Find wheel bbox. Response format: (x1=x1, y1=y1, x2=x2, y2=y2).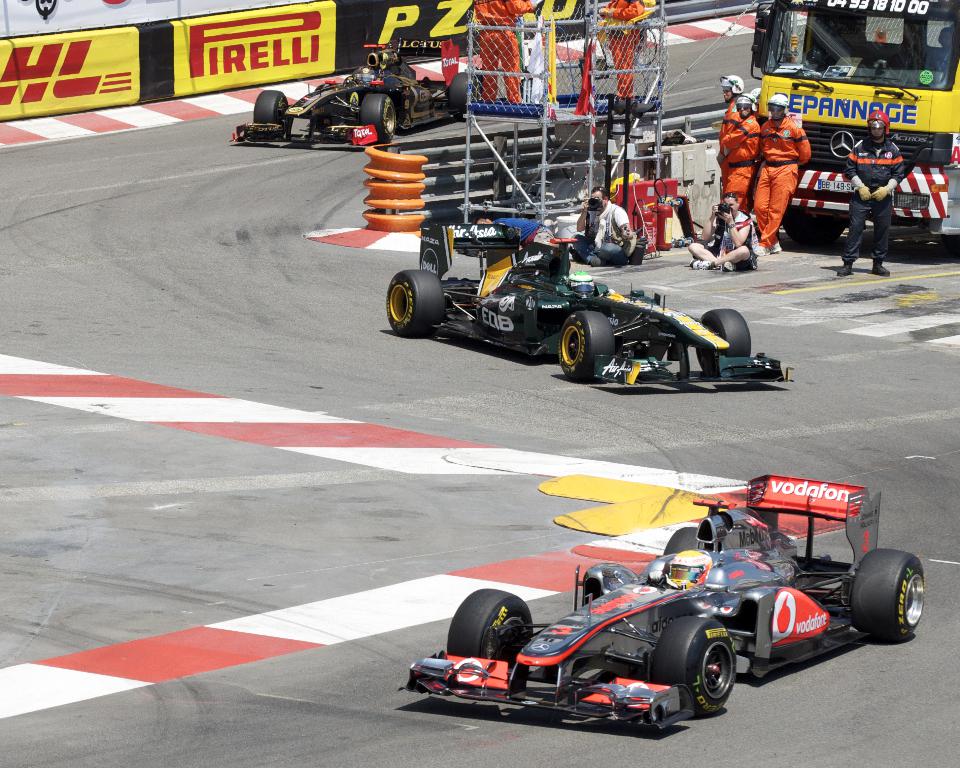
(x1=663, y1=526, x2=704, y2=557).
